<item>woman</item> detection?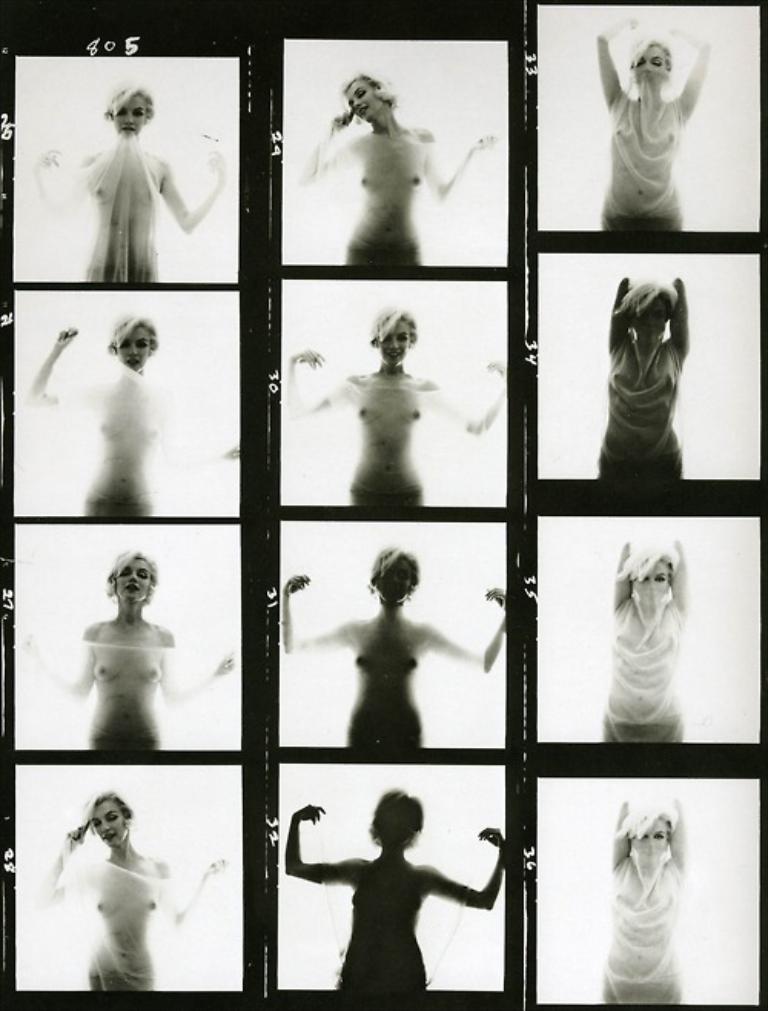
276 307 508 513
